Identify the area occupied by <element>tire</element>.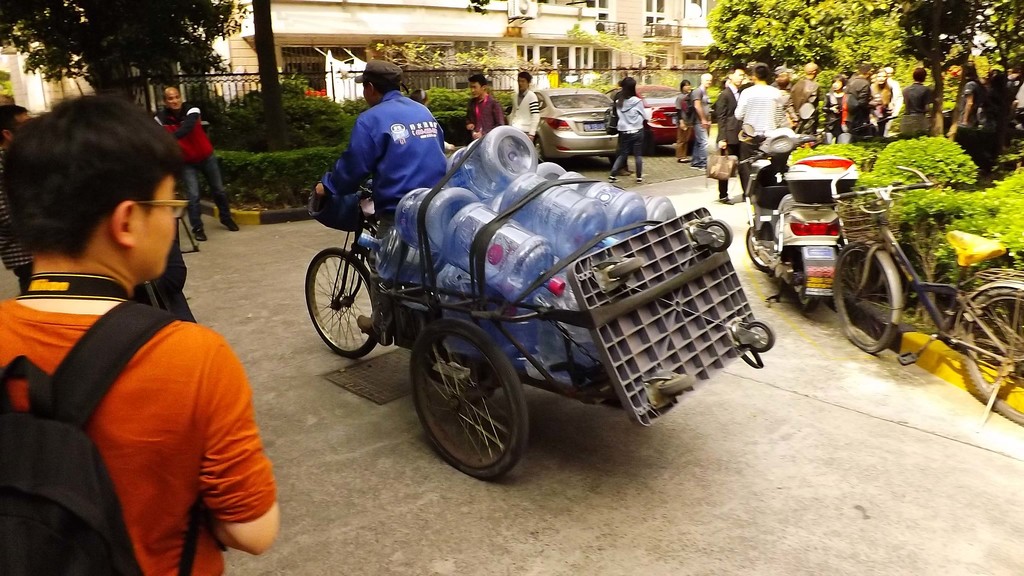
Area: box=[534, 134, 545, 167].
